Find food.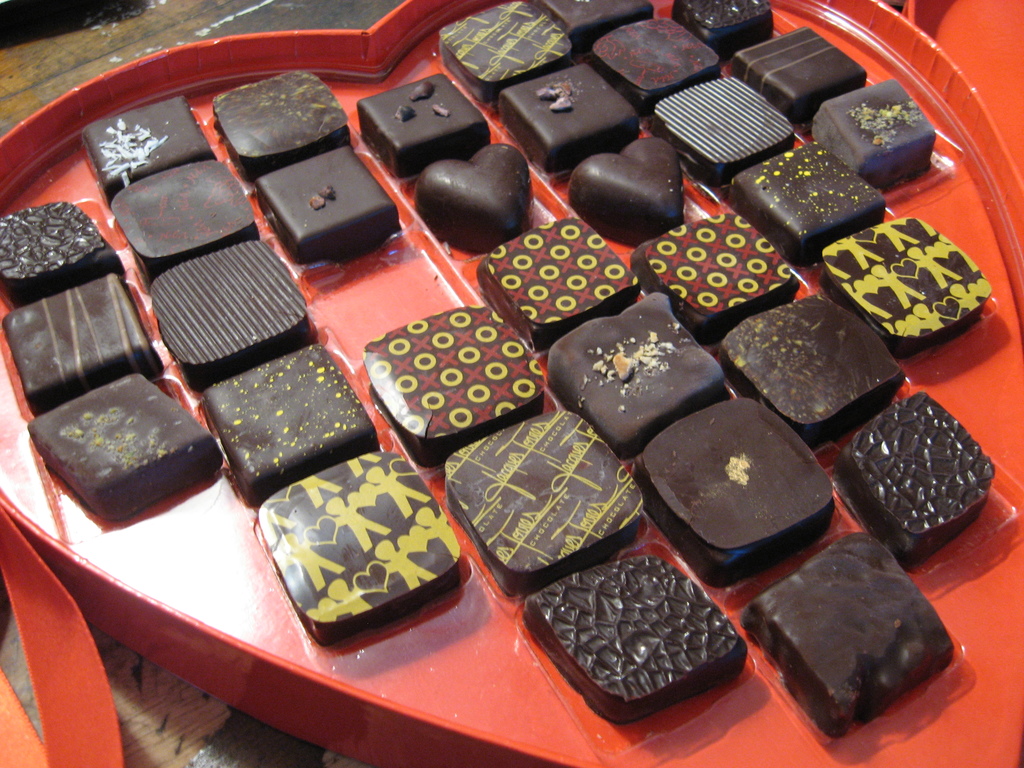
{"x1": 0, "y1": 202, "x2": 118, "y2": 308}.
